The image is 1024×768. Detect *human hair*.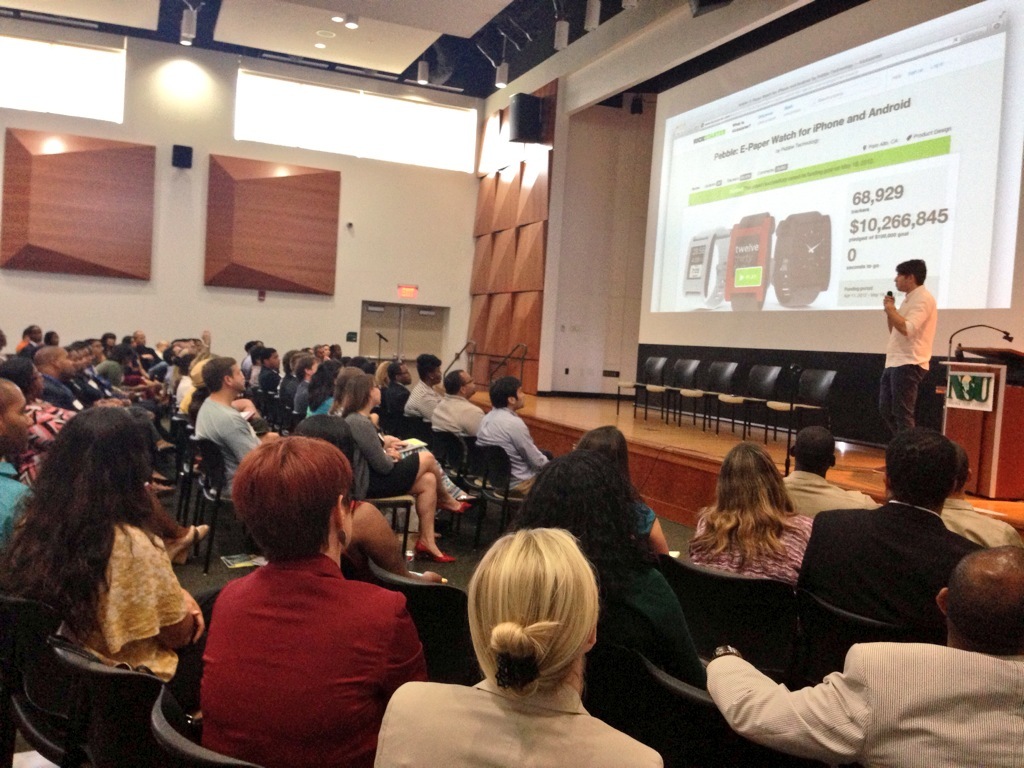
Detection: 339:369:374:422.
